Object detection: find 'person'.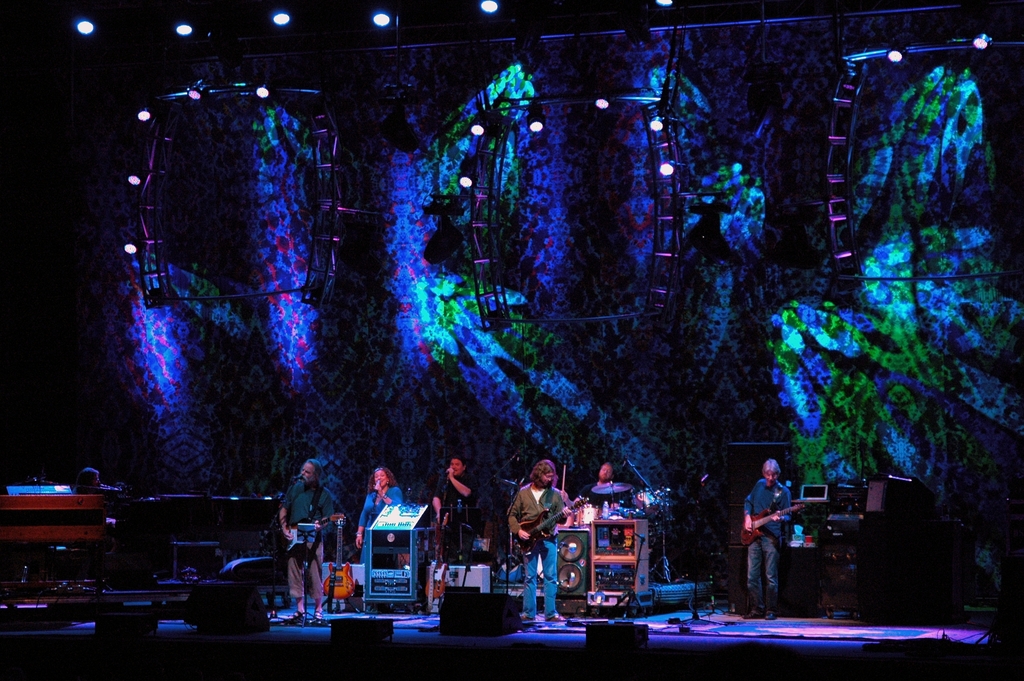
[508, 461, 573, 618].
